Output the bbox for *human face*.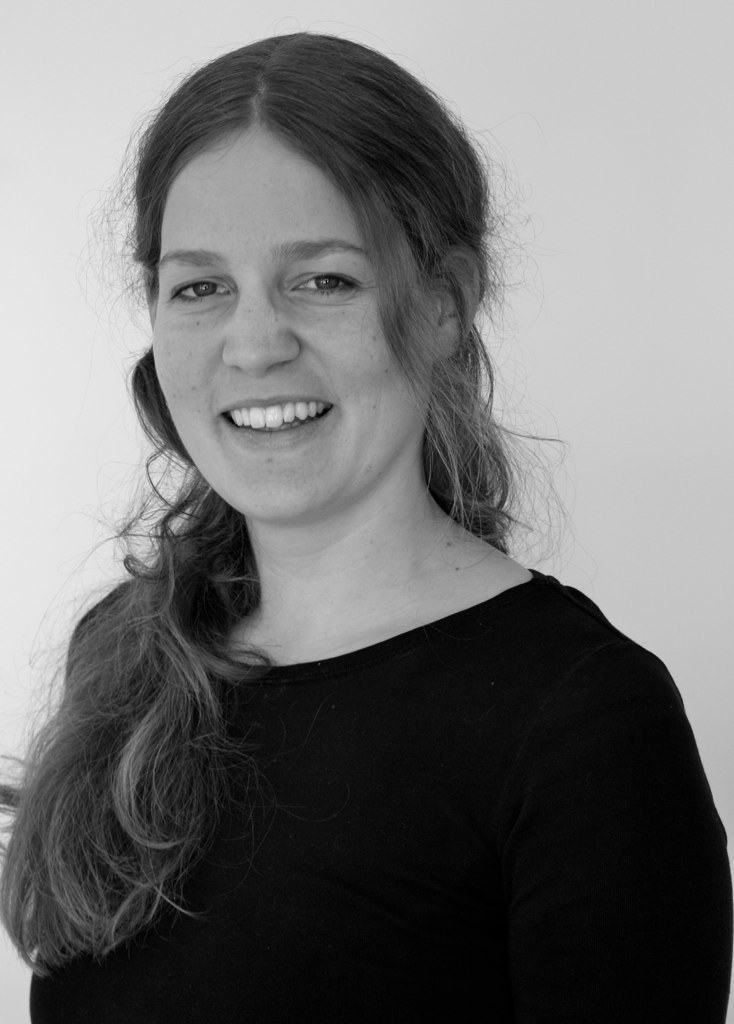
<region>157, 132, 439, 510</region>.
